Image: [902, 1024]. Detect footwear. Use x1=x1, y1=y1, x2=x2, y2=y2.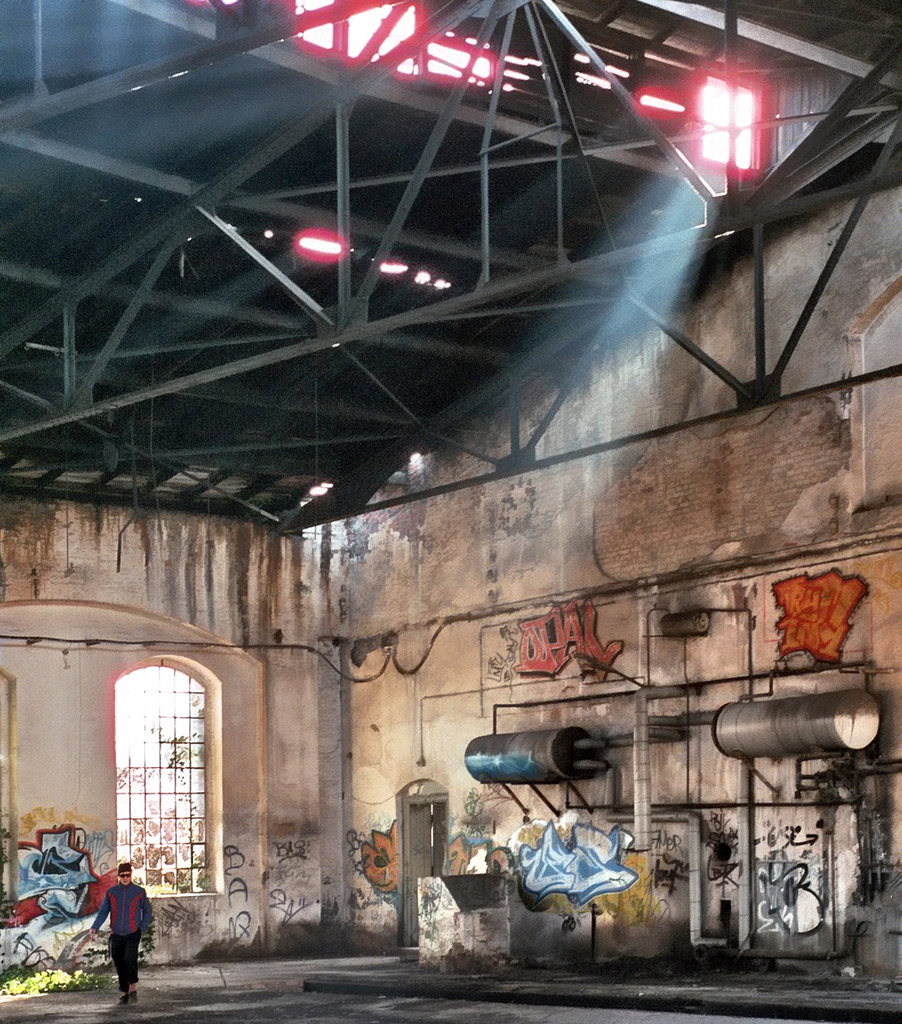
x1=117, y1=988, x2=133, y2=1007.
